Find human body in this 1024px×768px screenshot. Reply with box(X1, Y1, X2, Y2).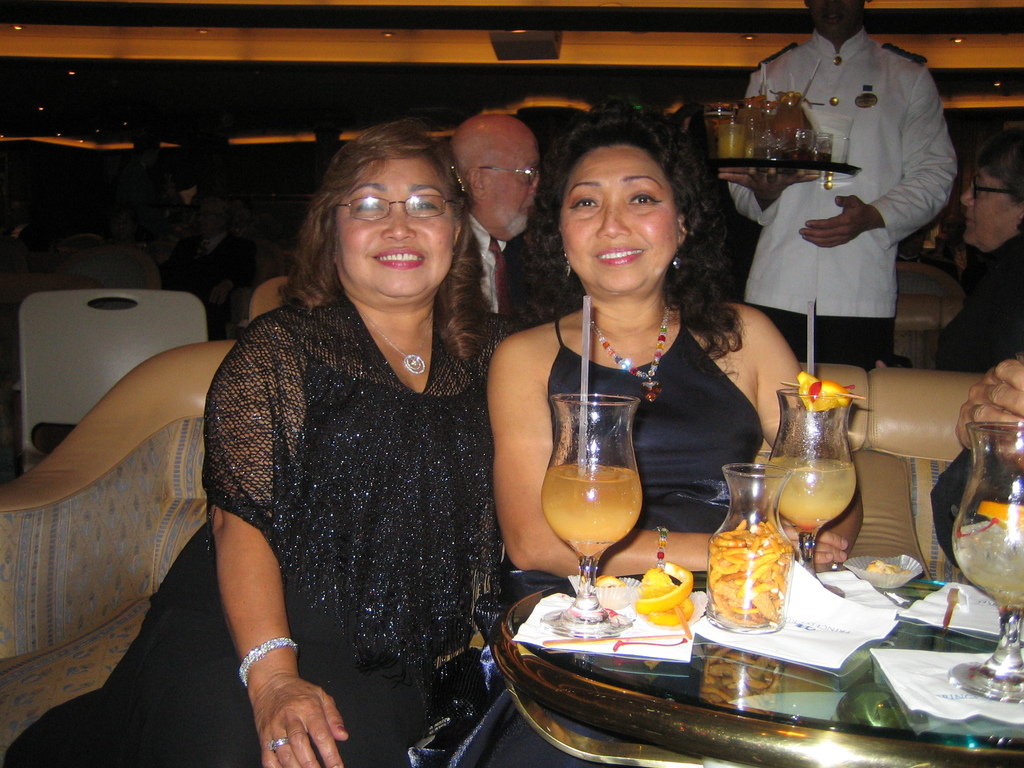
box(930, 348, 1023, 576).
